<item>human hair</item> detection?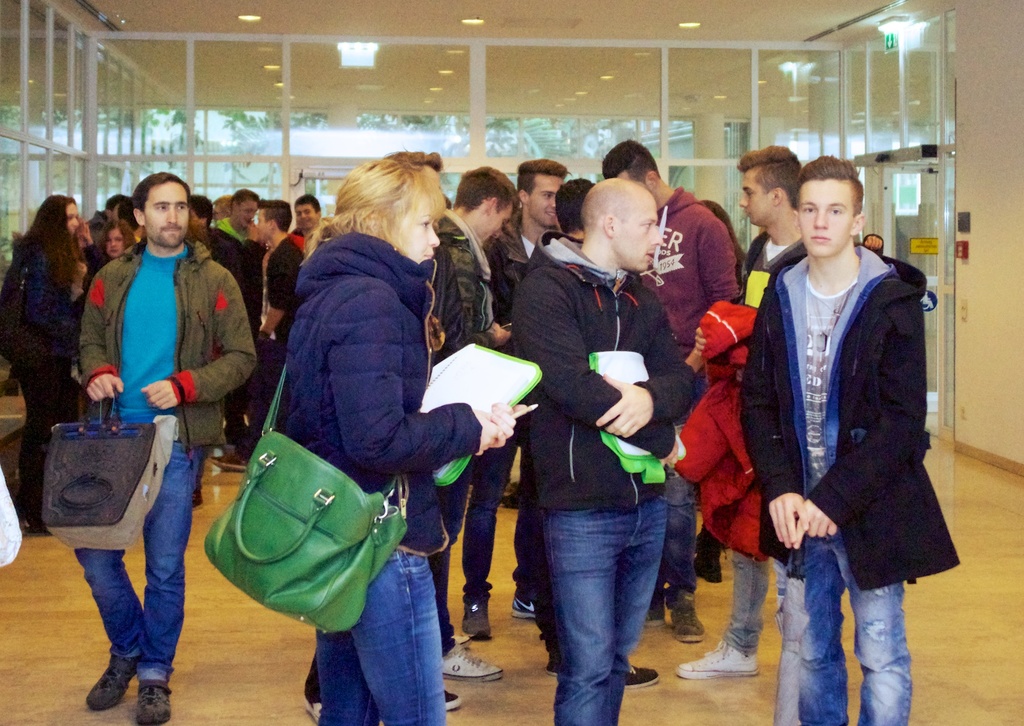
x1=514, y1=159, x2=569, y2=196
